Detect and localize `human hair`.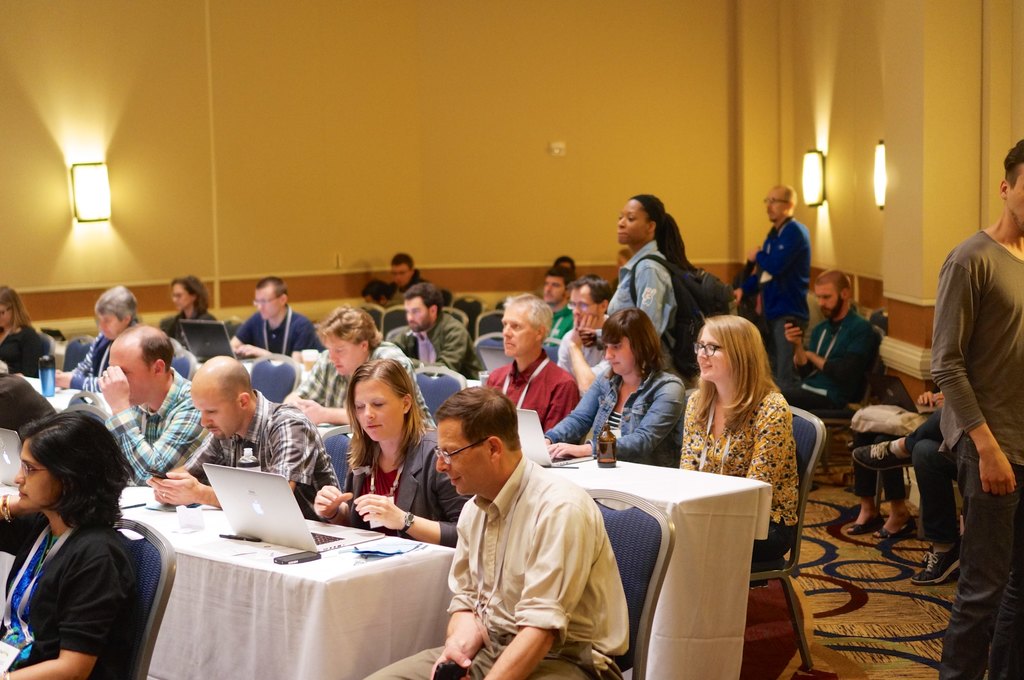
Localized at [left=257, top=278, right=288, bottom=298].
